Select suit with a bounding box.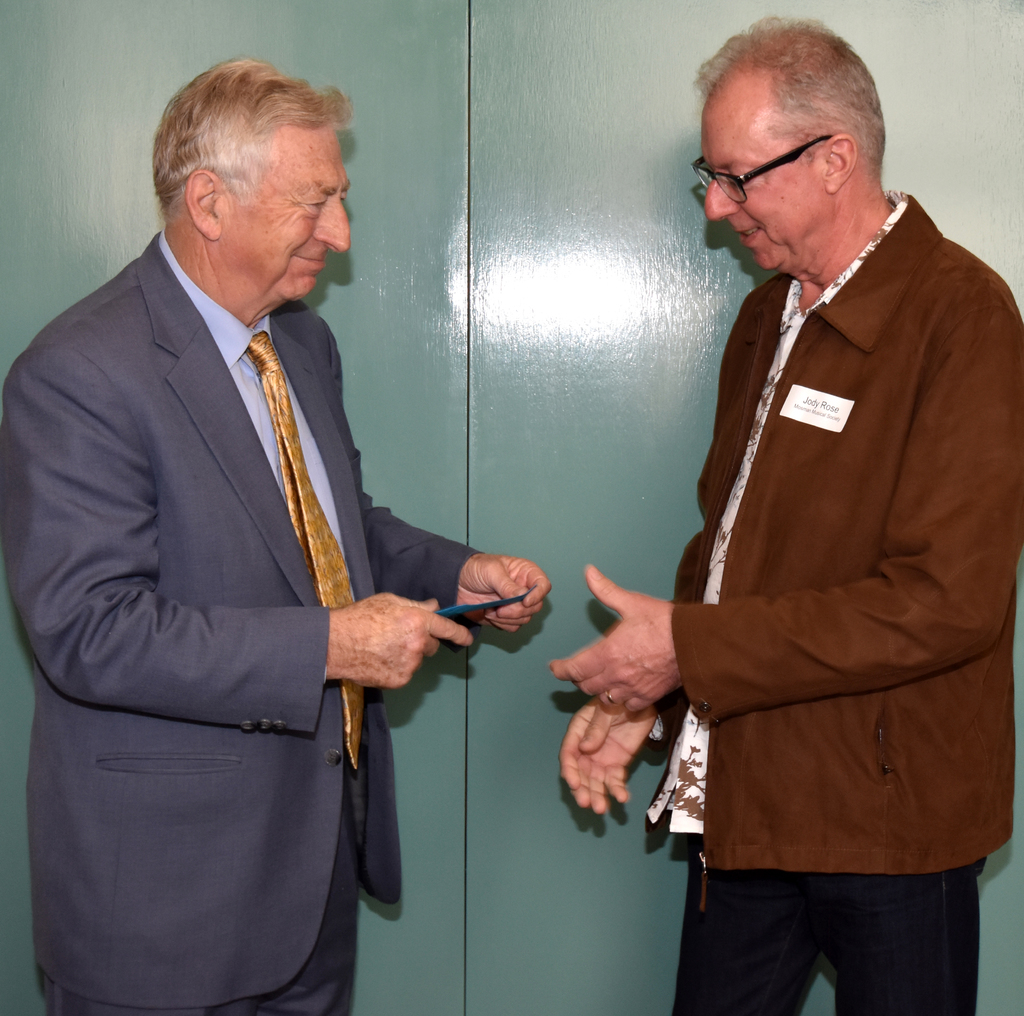
select_region(646, 177, 1023, 1015).
